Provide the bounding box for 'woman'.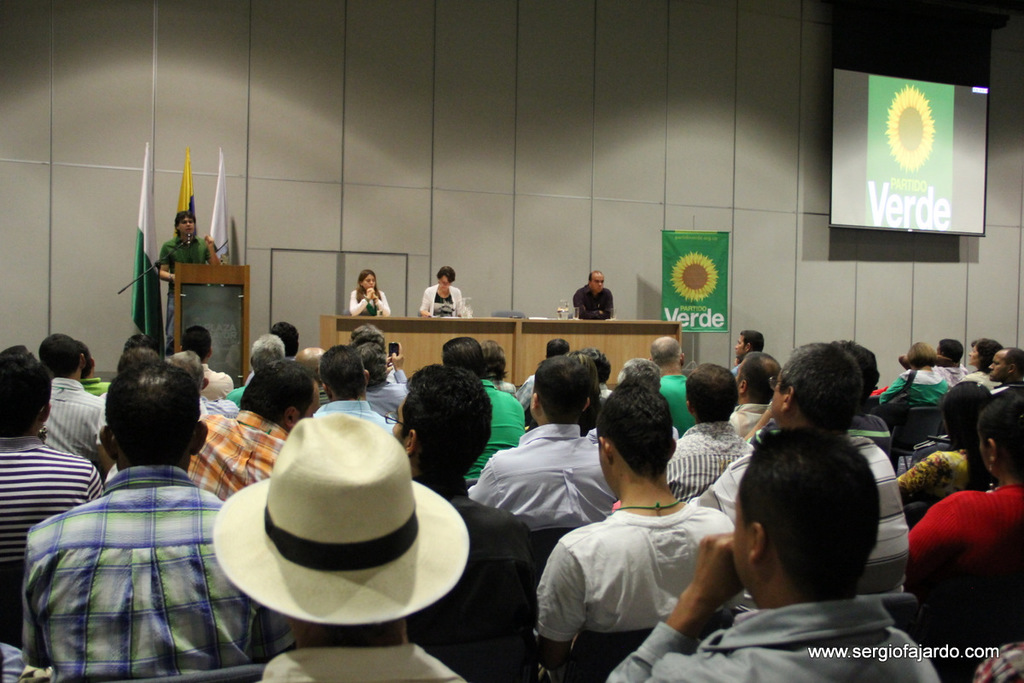
select_region(895, 378, 996, 523).
